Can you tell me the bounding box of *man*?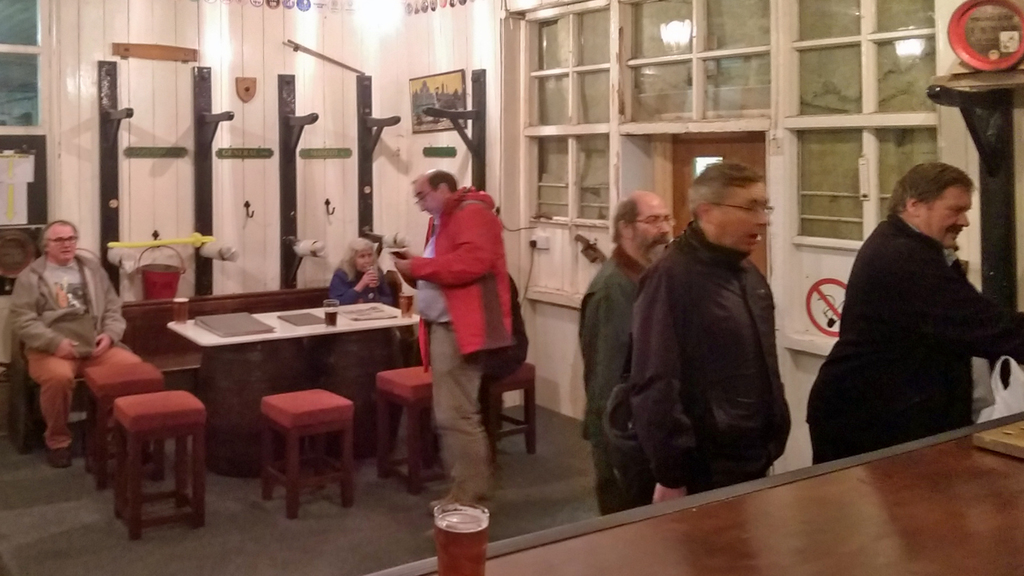
l=810, t=160, r=1023, b=463.
